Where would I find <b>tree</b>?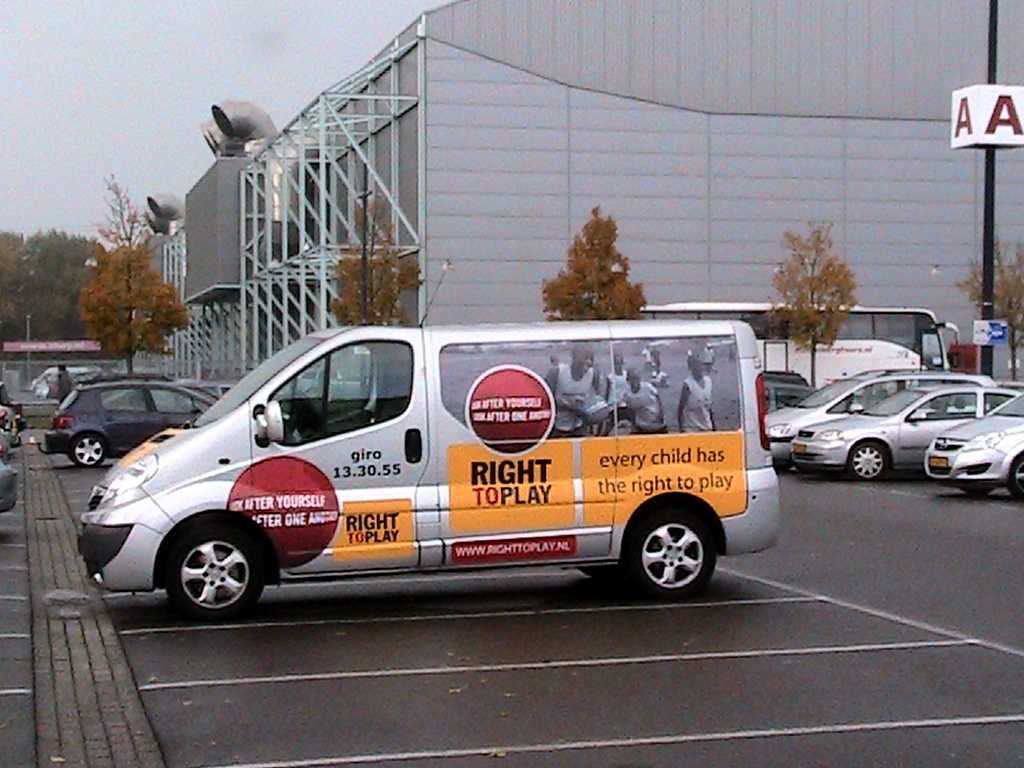
At 768, 217, 861, 395.
